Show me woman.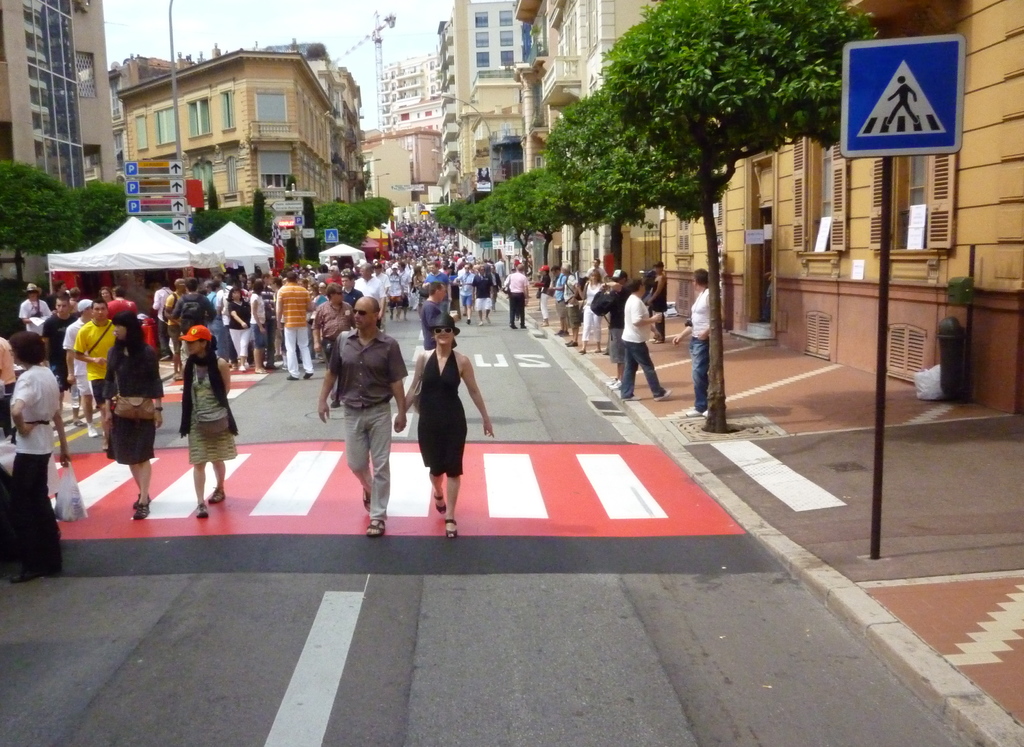
woman is here: box=[97, 289, 114, 305].
